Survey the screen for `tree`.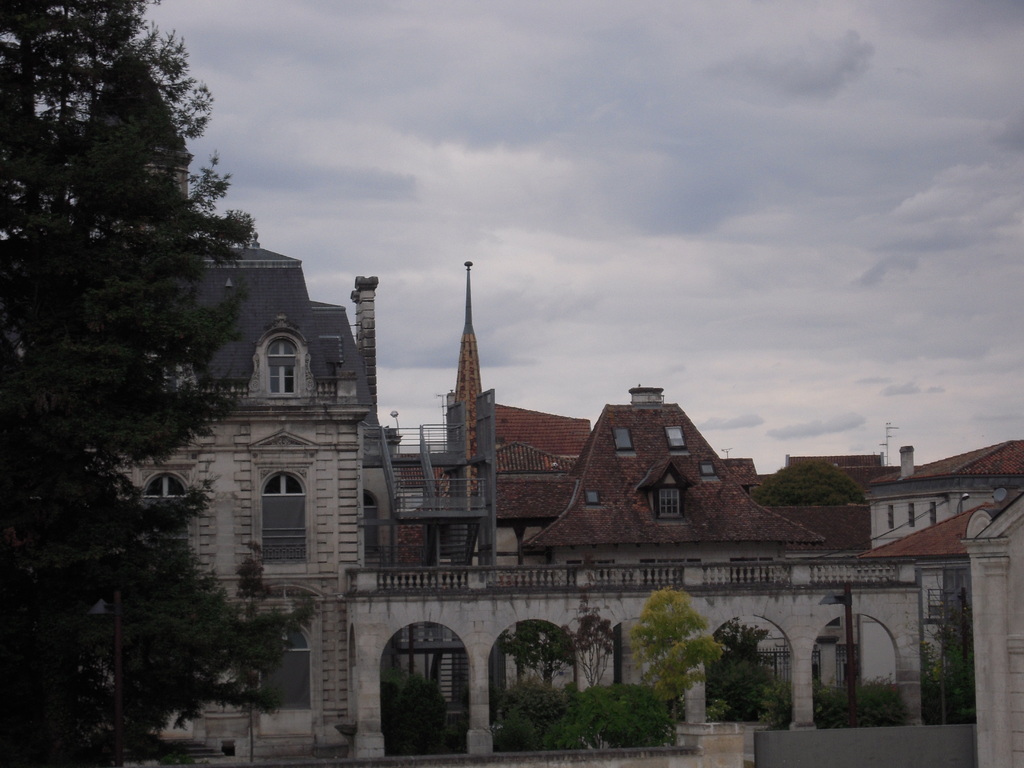
Survey found: (386,661,448,753).
